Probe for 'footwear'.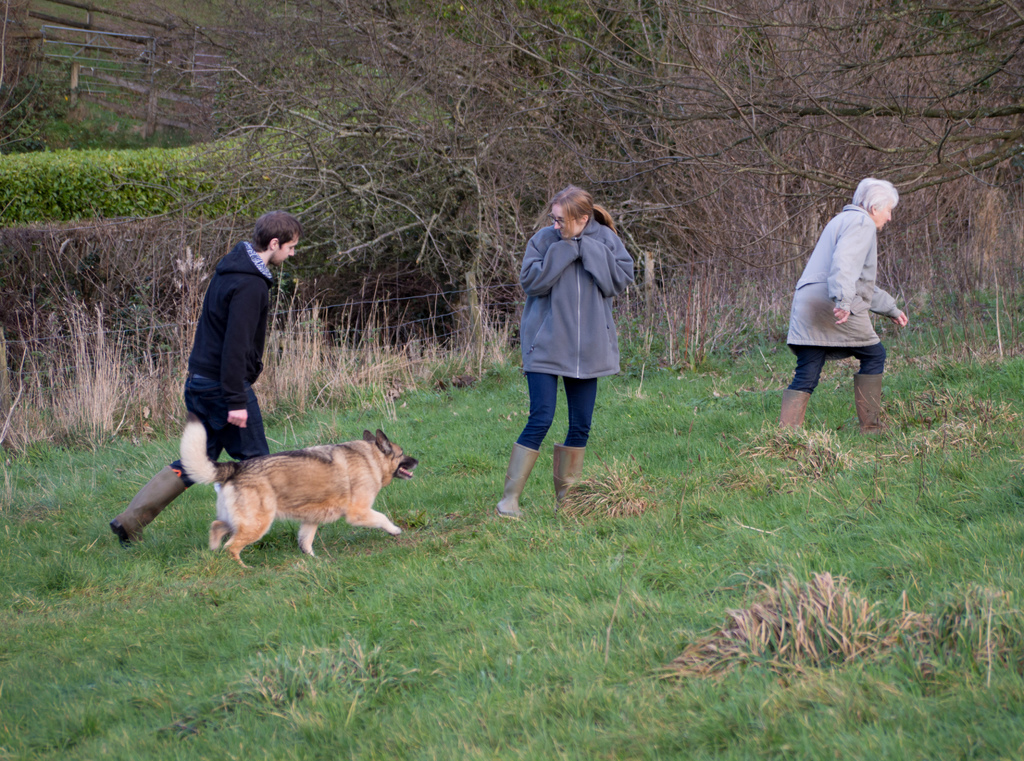
Probe result: bbox=(553, 441, 584, 506).
